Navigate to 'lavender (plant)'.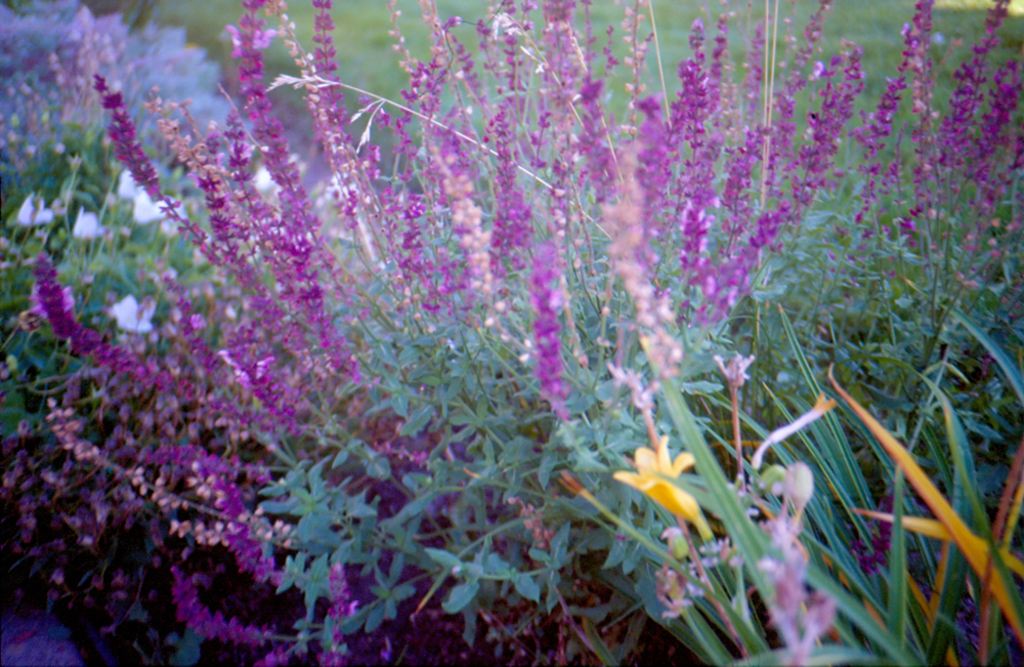
Navigation target: <region>670, 202, 808, 341</region>.
